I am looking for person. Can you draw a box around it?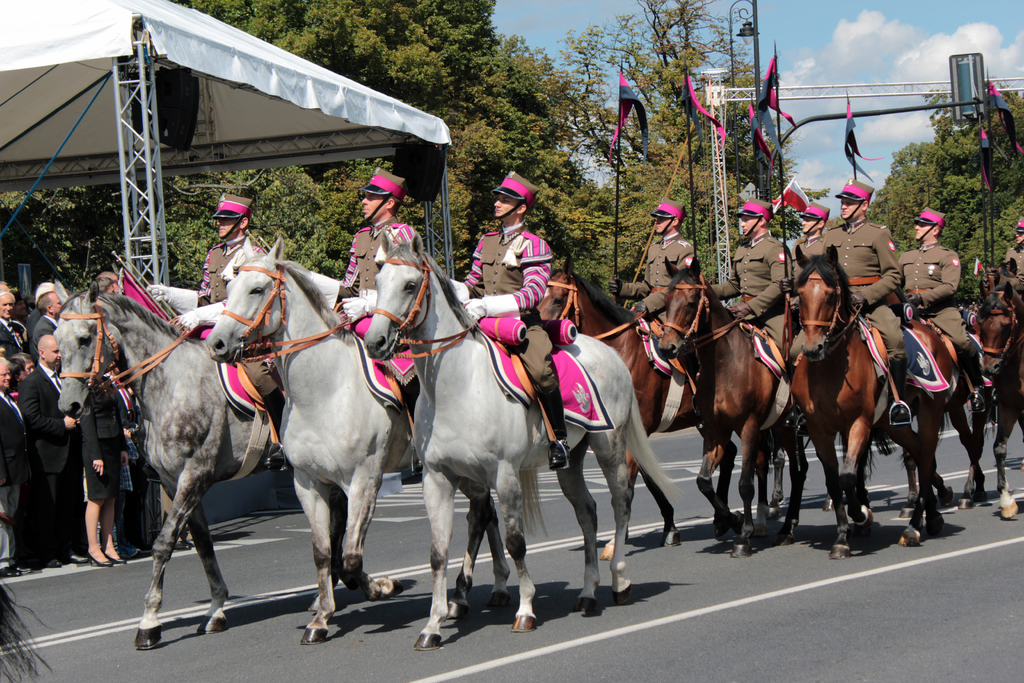
Sure, the bounding box is (left=336, top=165, right=423, bottom=484).
